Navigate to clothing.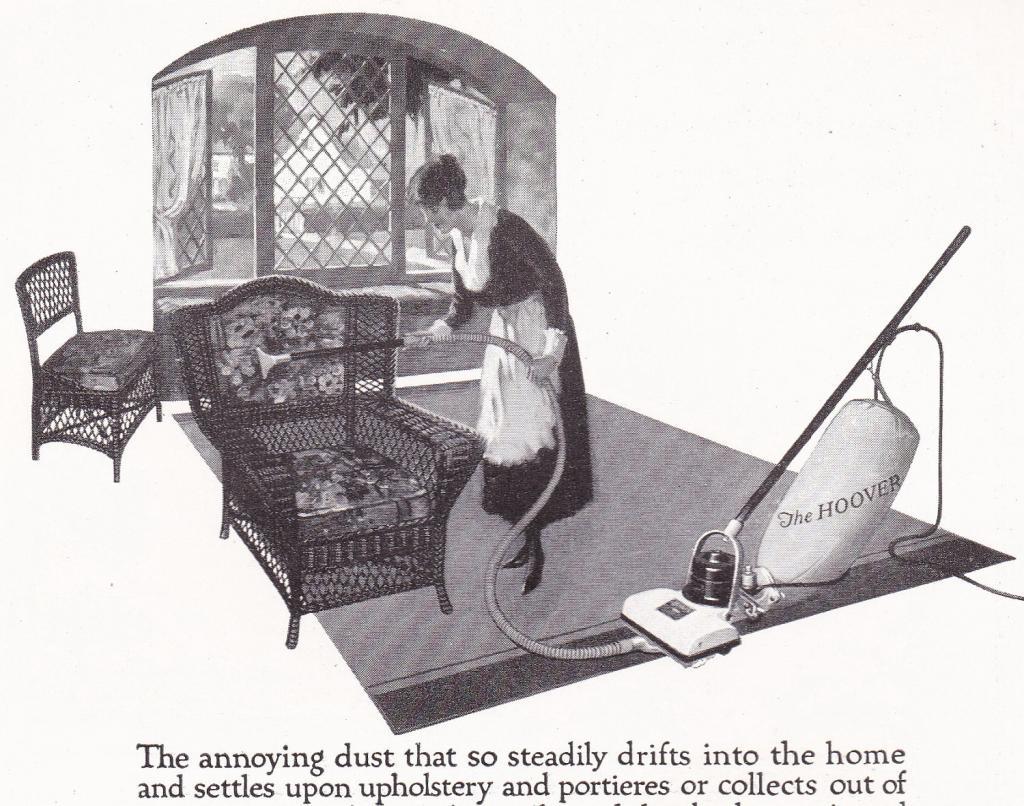
Navigation target: bbox(435, 194, 588, 558).
